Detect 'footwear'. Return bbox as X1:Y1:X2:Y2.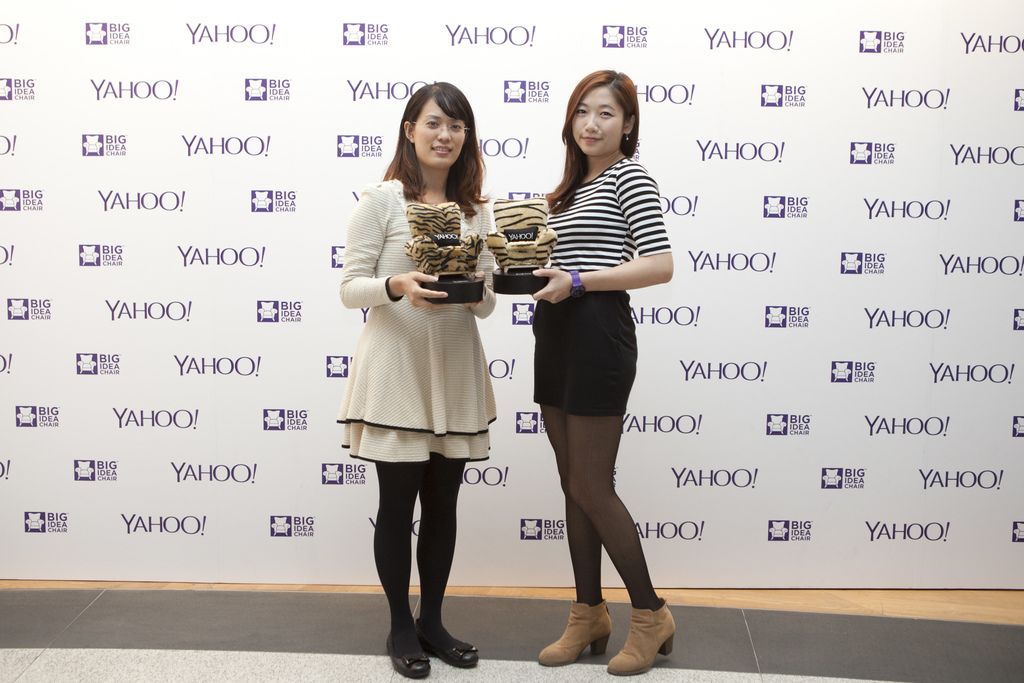
420:614:477:670.
